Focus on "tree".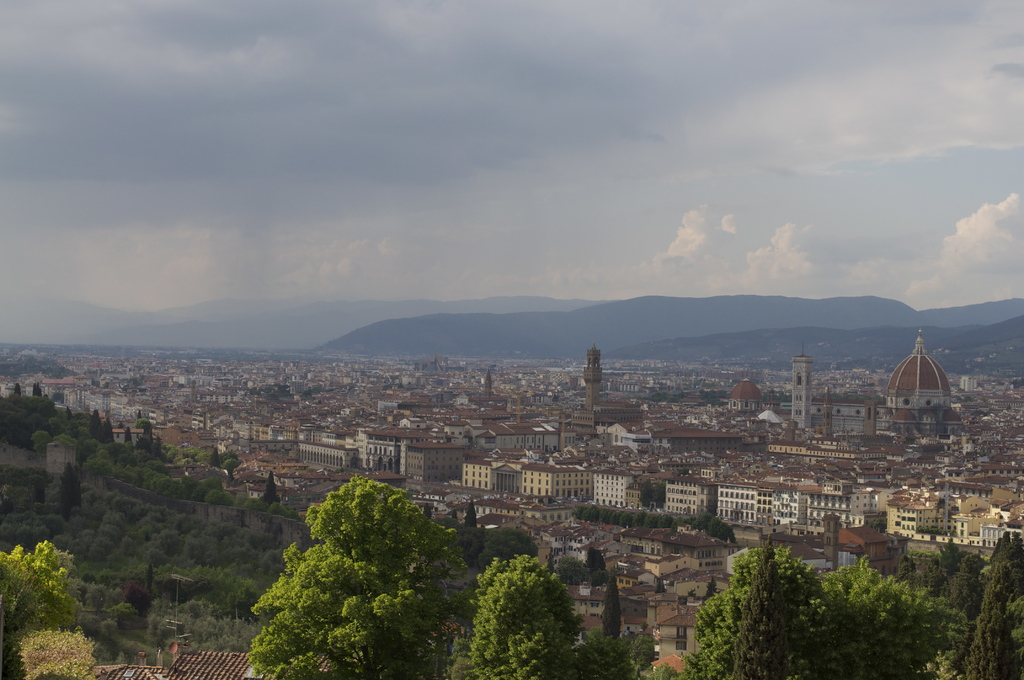
Focused at [449, 510, 461, 523].
